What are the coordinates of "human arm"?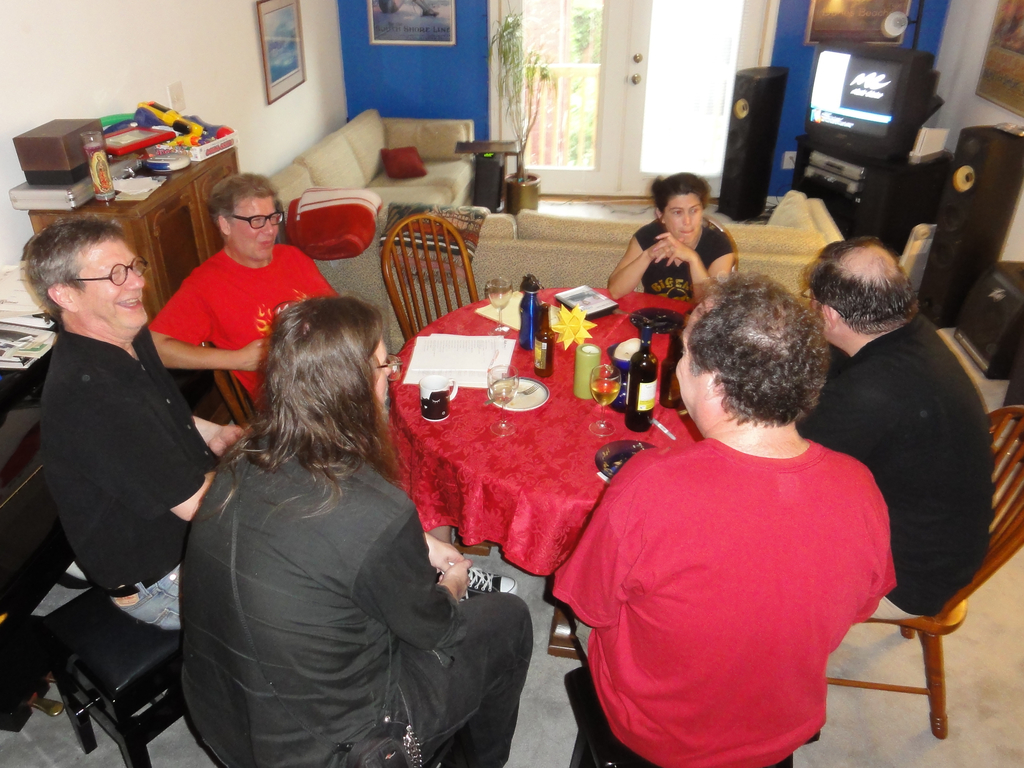
209,425,246,458.
